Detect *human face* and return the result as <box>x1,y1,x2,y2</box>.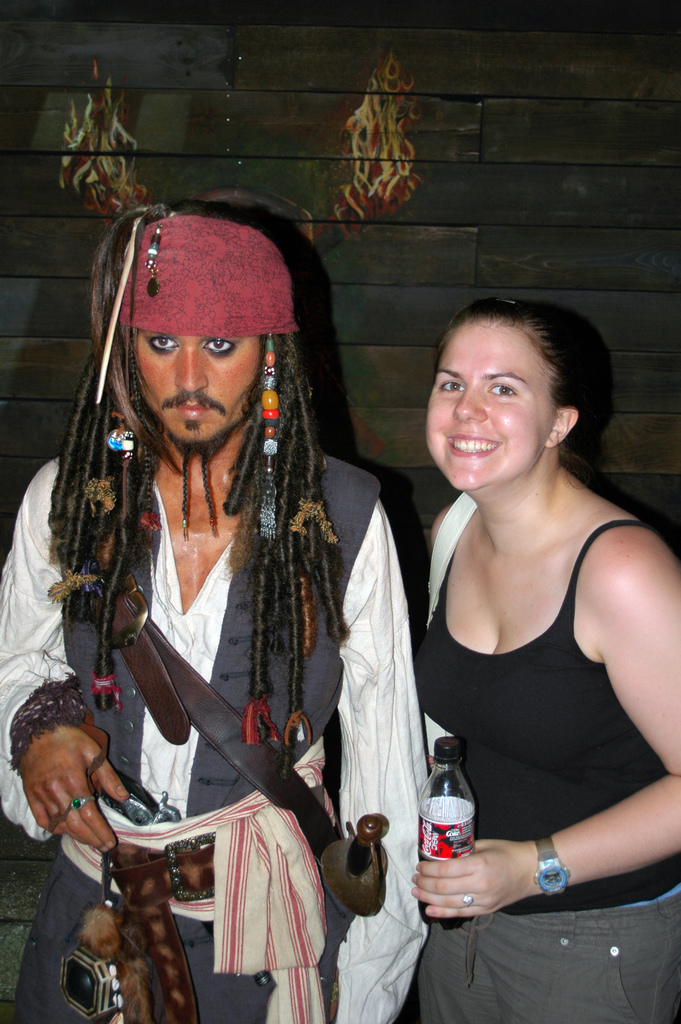
<box>132,300,267,442</box>.
